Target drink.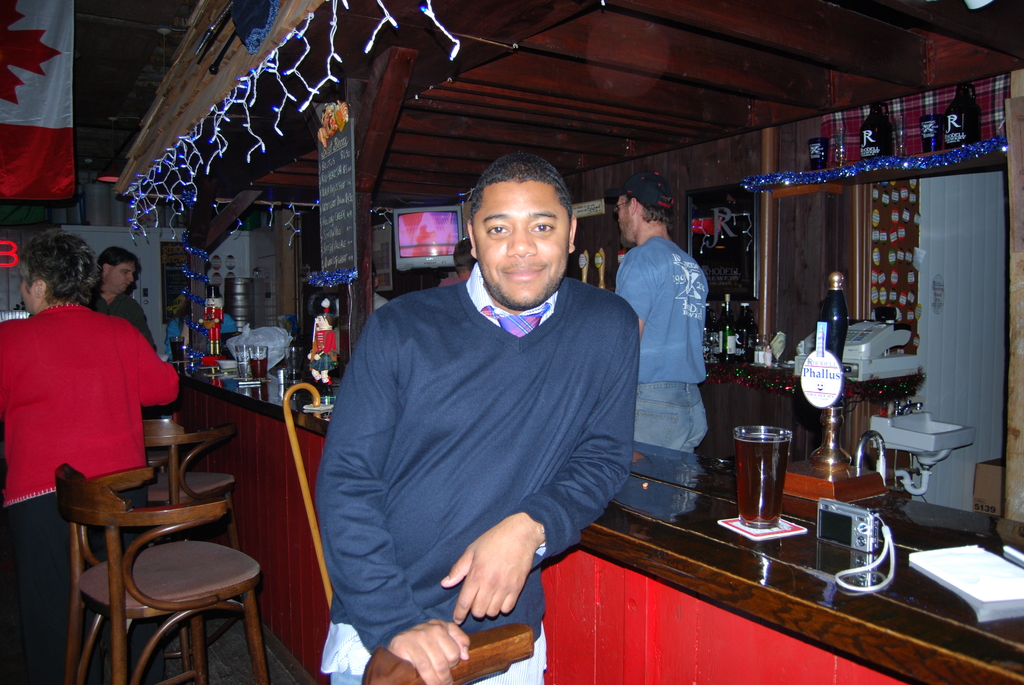
Target region: x1=170 y1=342 x2=186 y2=363.
